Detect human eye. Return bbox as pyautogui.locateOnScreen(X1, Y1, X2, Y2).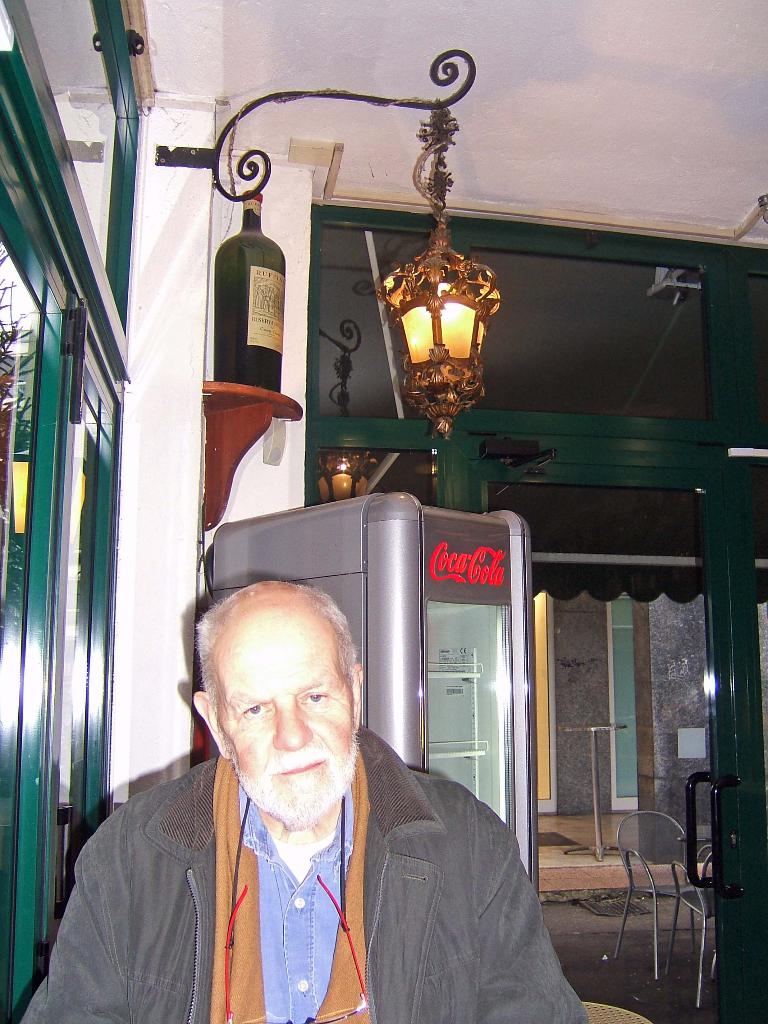
pyautogui.locateOnScreen(304, 678, 323, 706).
